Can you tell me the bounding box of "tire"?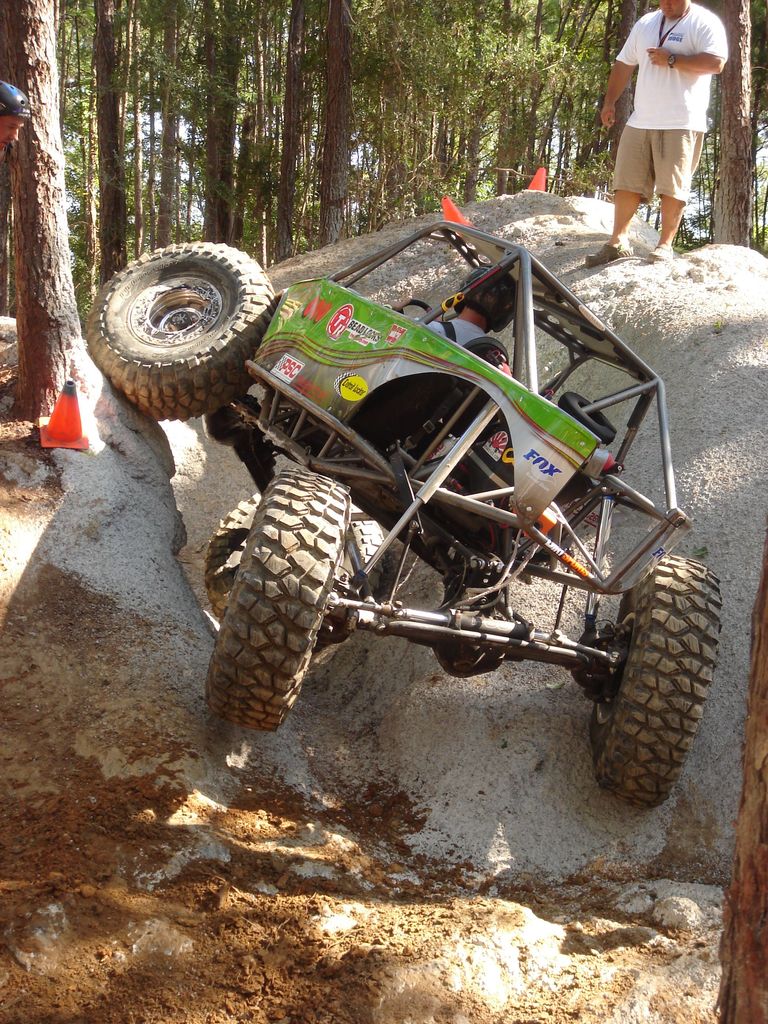
pyautogui.locateOnScreen(202, 493, 385, 653).
